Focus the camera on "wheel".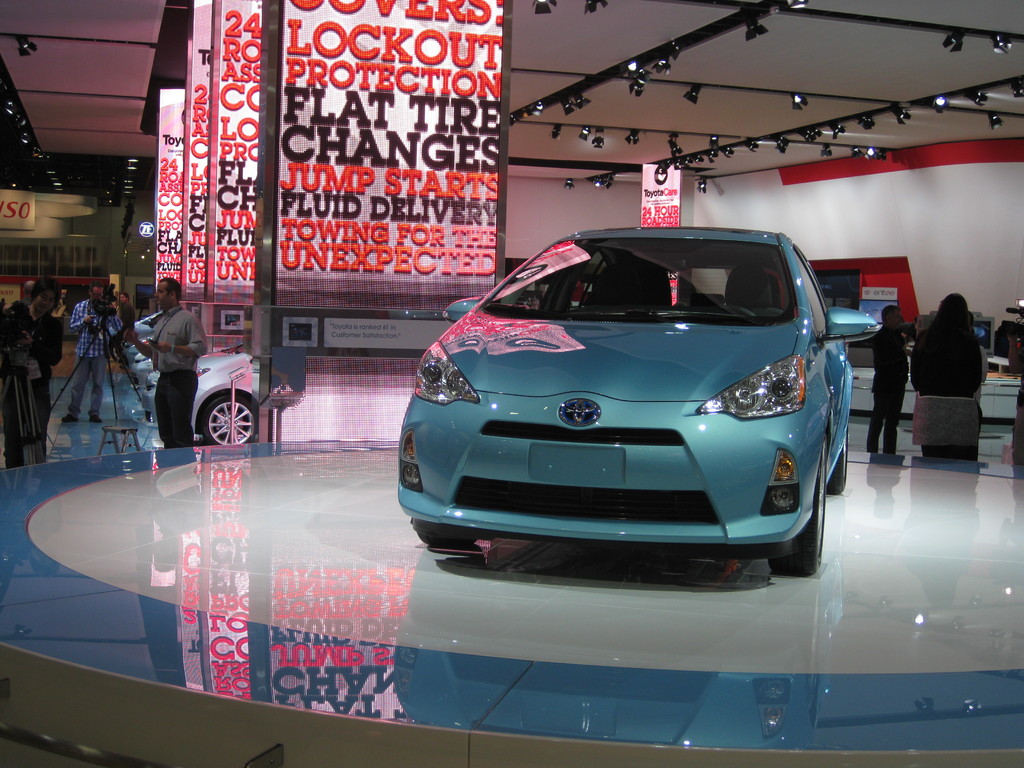
Focus region: [755, 435, 828, 584].
